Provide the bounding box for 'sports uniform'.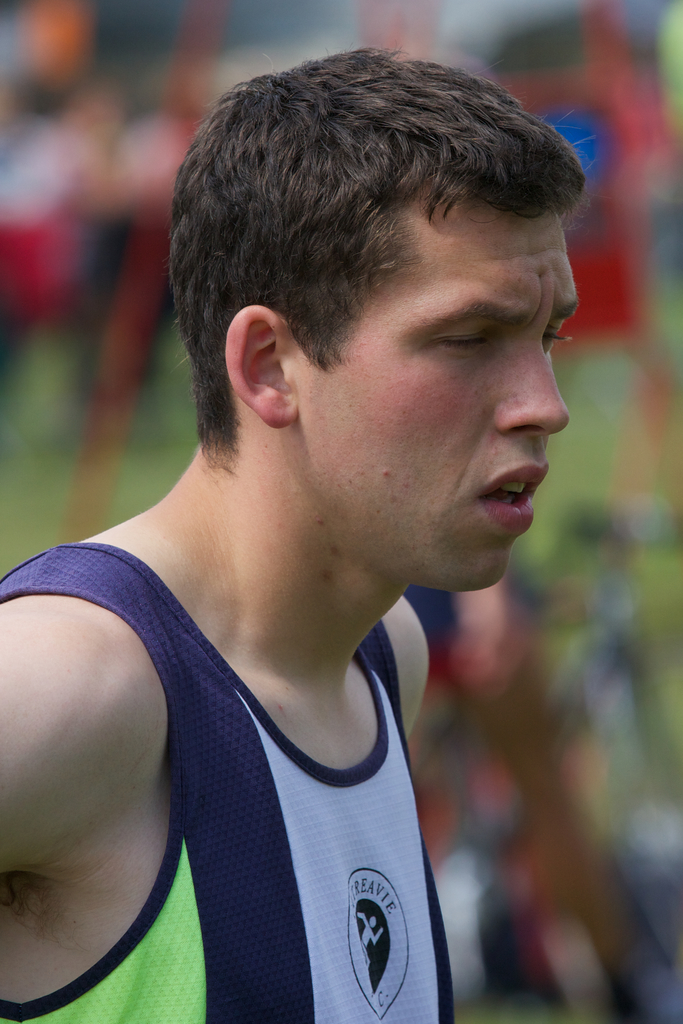
rect(0, 544, 454, 1023).
